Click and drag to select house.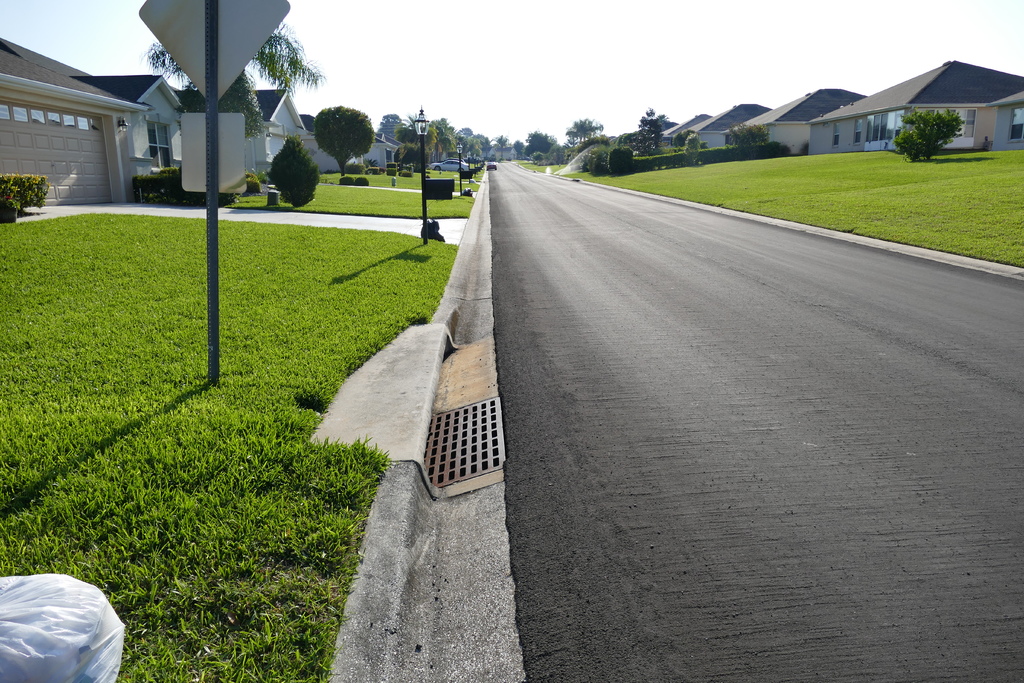
Selection: pyautogui.locateOnScreen(0, 35, 403, 211).
